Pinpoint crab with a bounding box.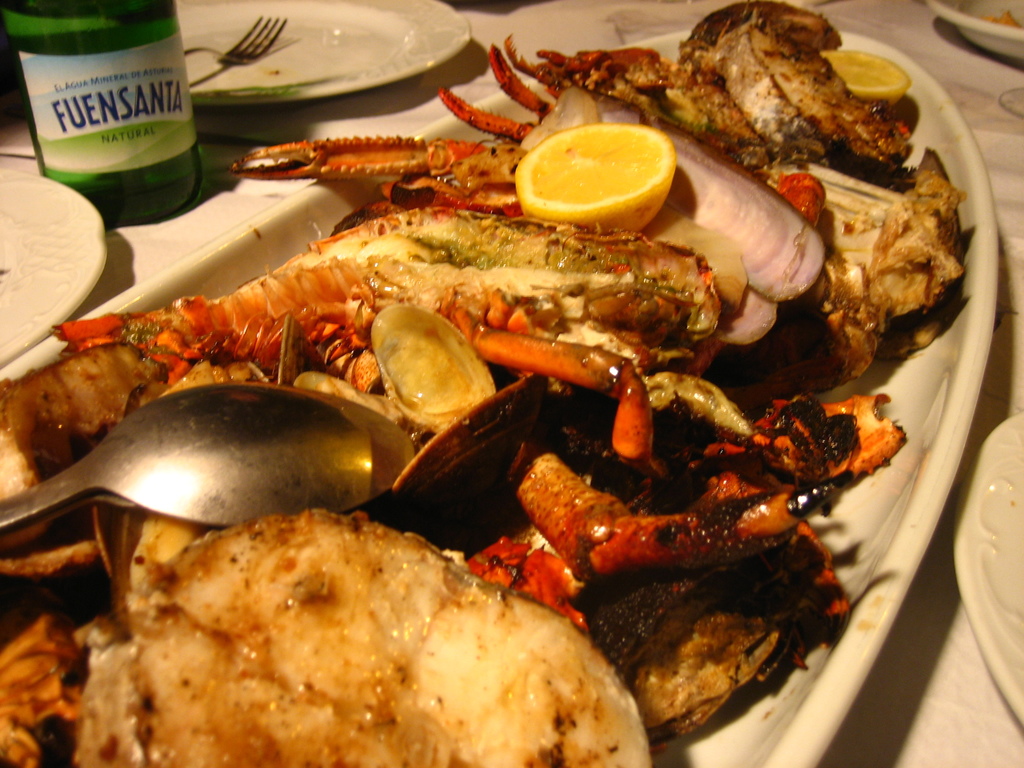
[x1=234, y1=33, x2=838, y2=216].
